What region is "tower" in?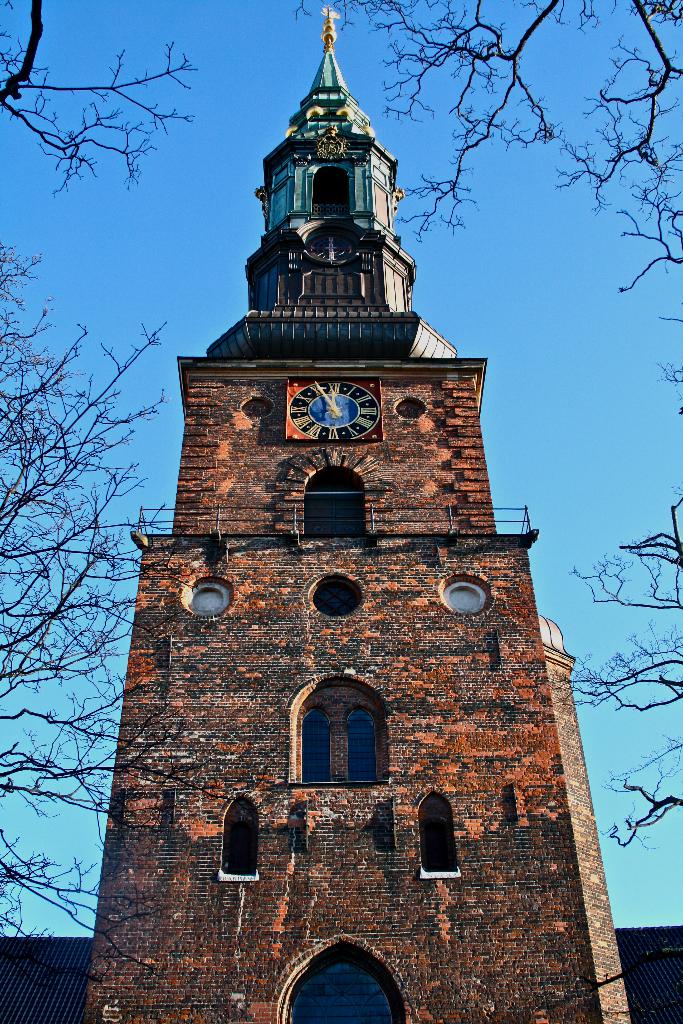
76,3,636,1023.
